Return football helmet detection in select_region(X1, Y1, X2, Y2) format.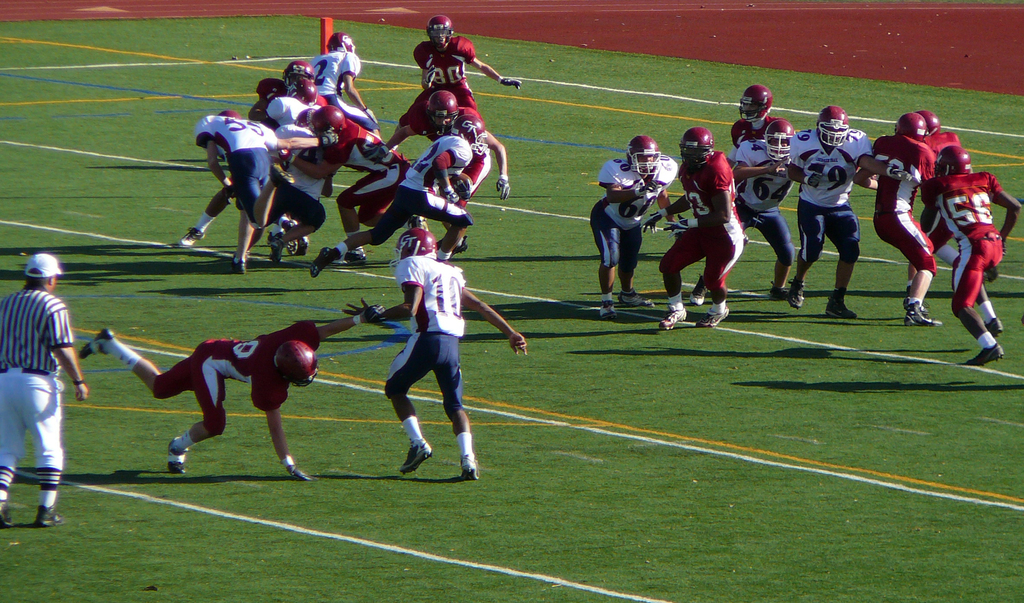
select_region(271, 342, 315, 386).
